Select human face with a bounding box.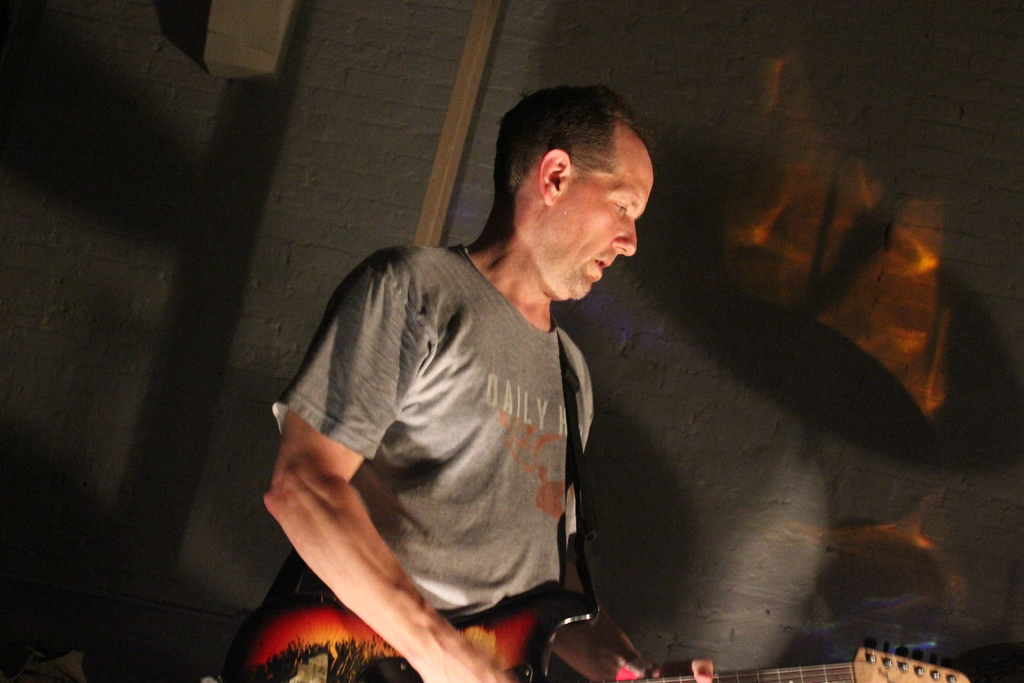
553:150:655:298.
